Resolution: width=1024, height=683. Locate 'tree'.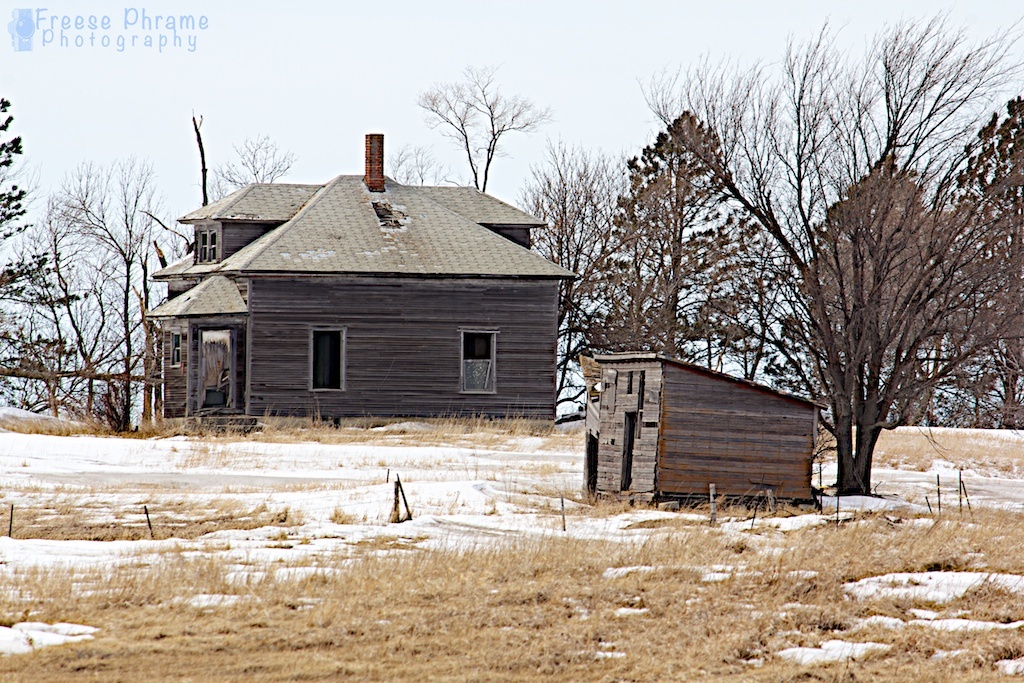
bbox=(623, 9, 1012, 497).
